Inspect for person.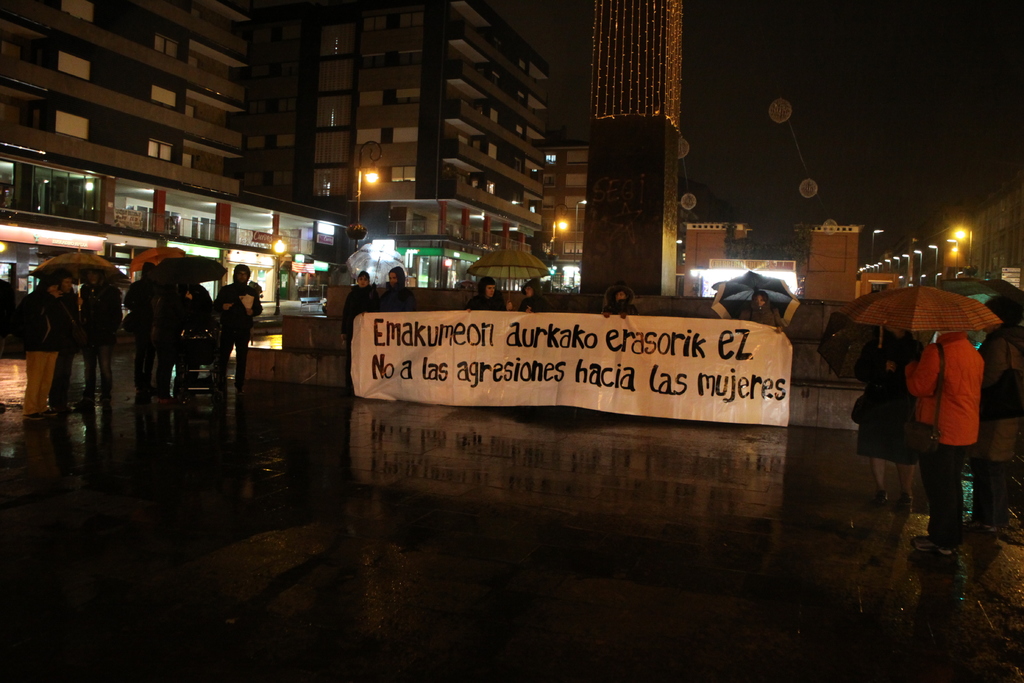
Inspection: {"left": 847, "top": 329, "right": 925, "bottom": 500}.
